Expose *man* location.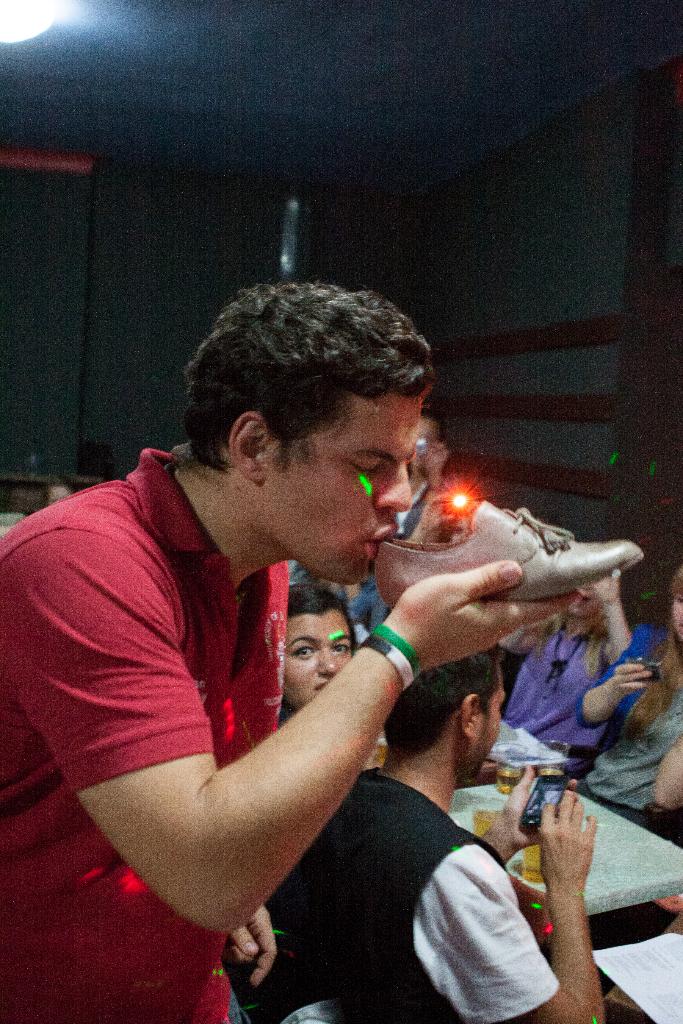
Exposed at x1=273, y1=637, x2=623, y2=1023.
